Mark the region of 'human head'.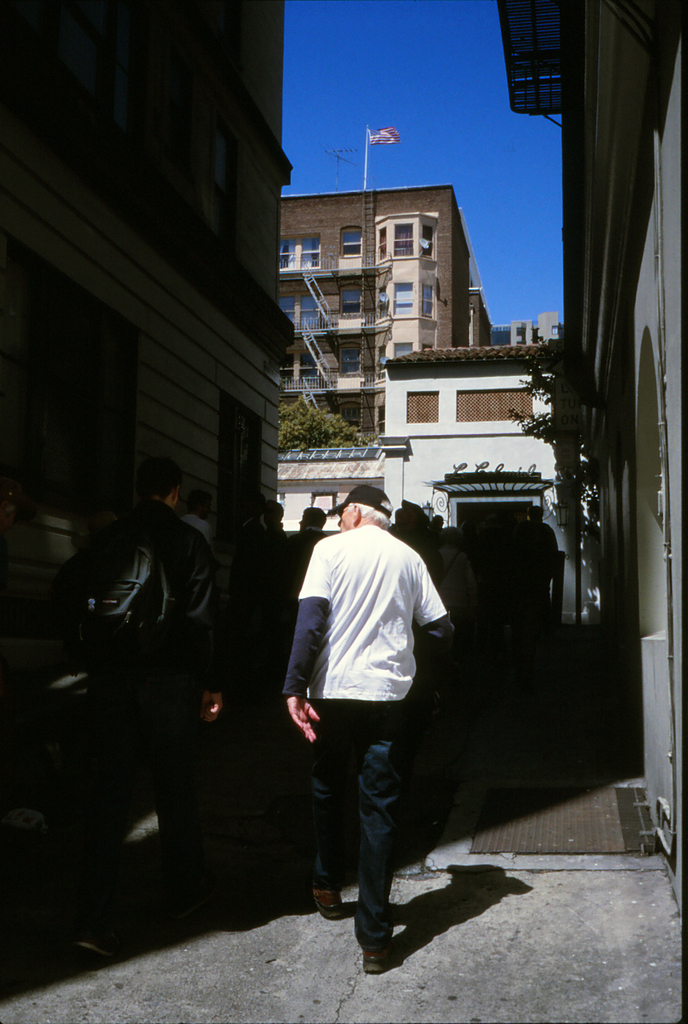
Region: 190 483 218 516.
